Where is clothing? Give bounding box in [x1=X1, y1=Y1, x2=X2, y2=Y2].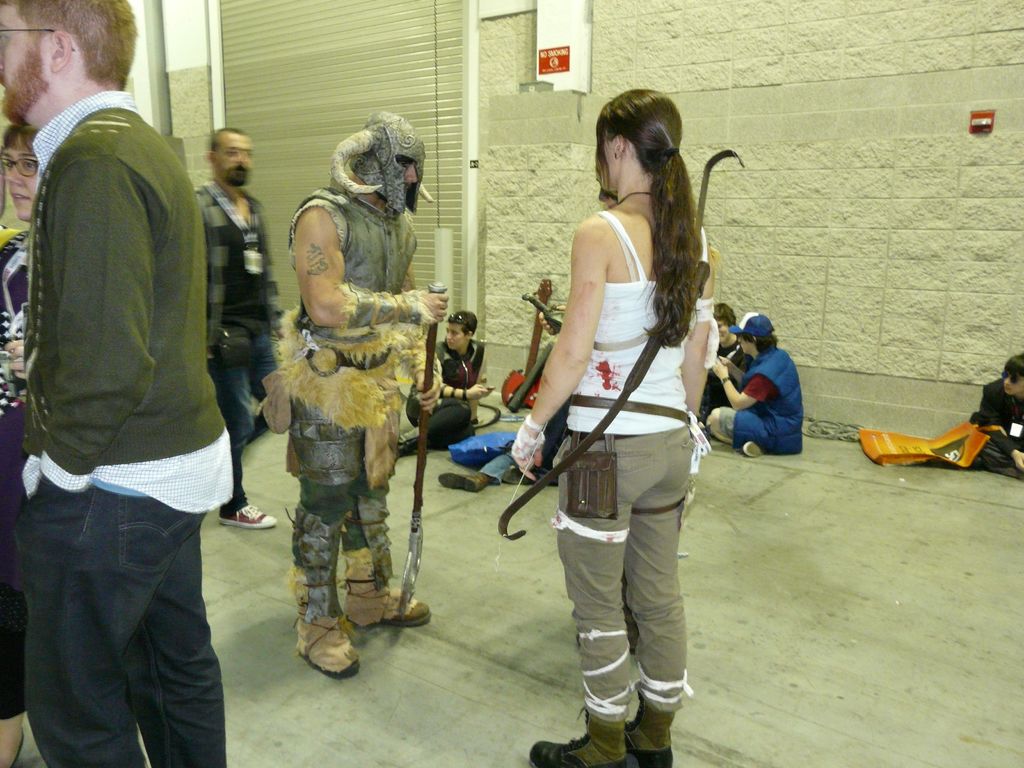
[x1=9, y1=6, x2=247, y2=701].
